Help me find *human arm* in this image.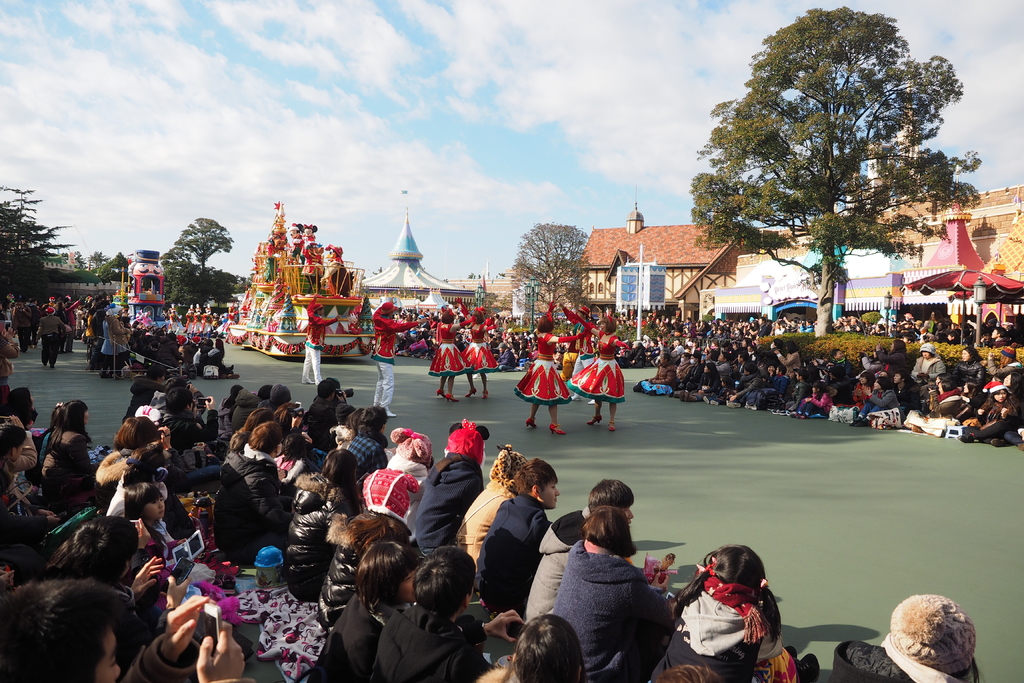
Found it: bbox=(908, 358, 925, 381).
